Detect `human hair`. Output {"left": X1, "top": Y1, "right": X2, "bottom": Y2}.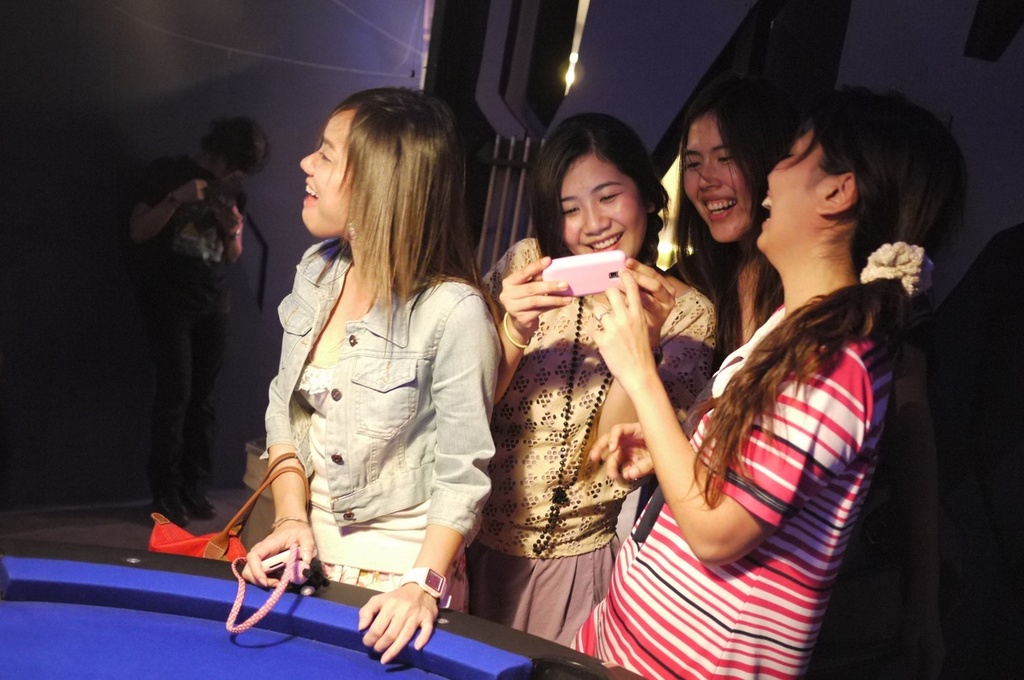
{"left": 673, "top": 79, "right": 961, "bottom": 516}.
